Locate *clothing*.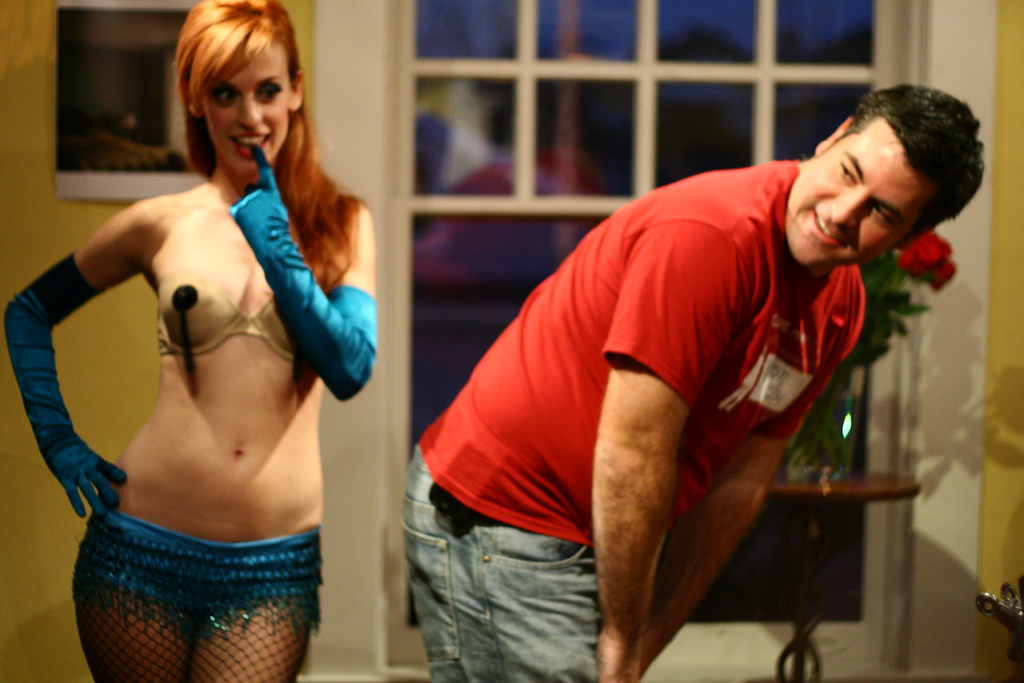
Bounding box: <bbox>158, 276, 332, 355</bbox>.
